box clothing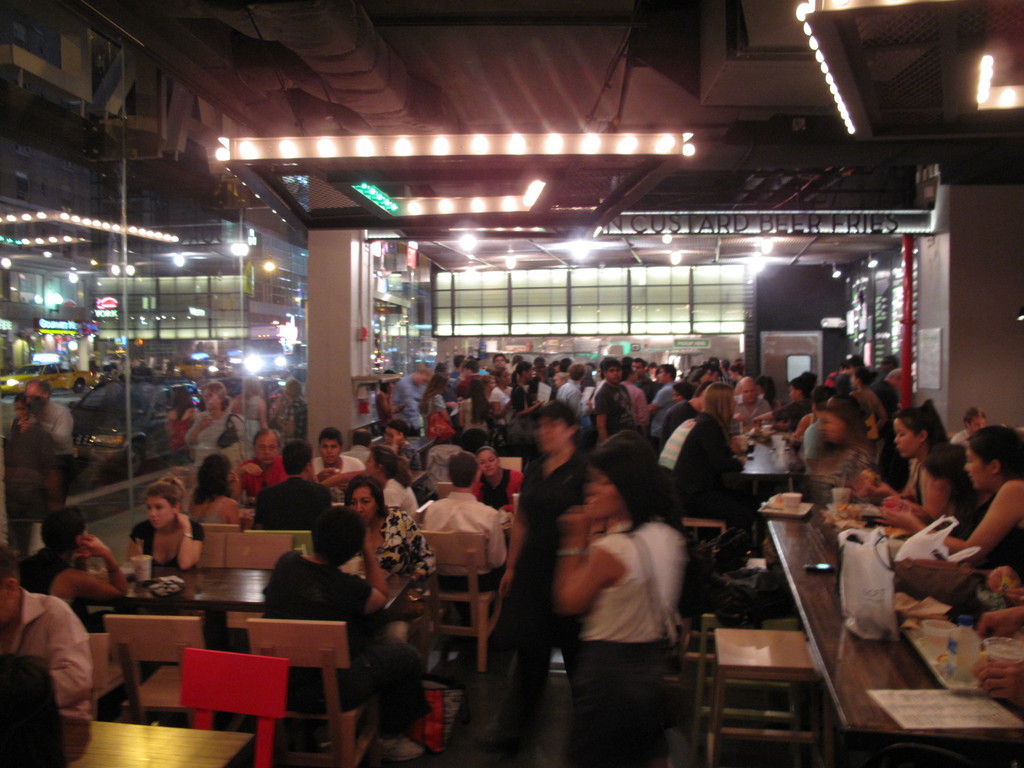
bbox=[648, 399, 741, 545]
